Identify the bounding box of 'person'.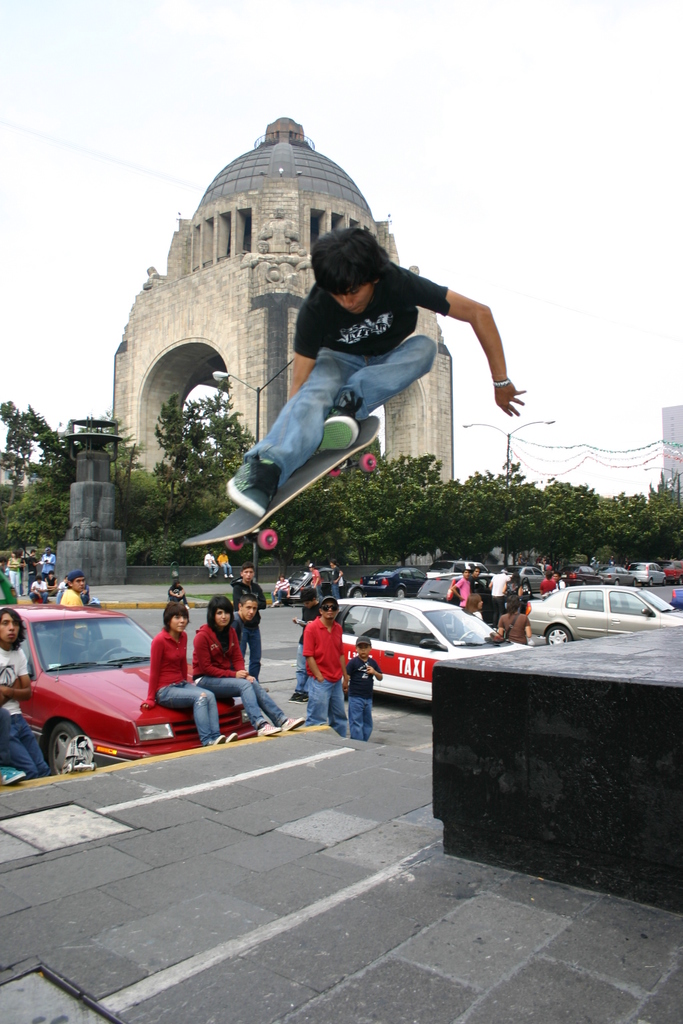
rect(470, 567, 485, 599).
